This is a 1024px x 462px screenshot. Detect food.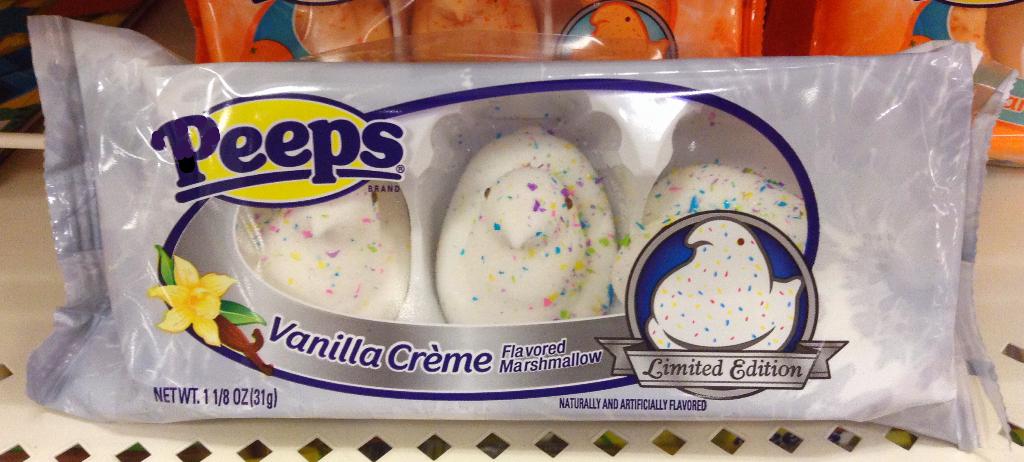
x1=611 y1=165 x2=809 y2=315.
